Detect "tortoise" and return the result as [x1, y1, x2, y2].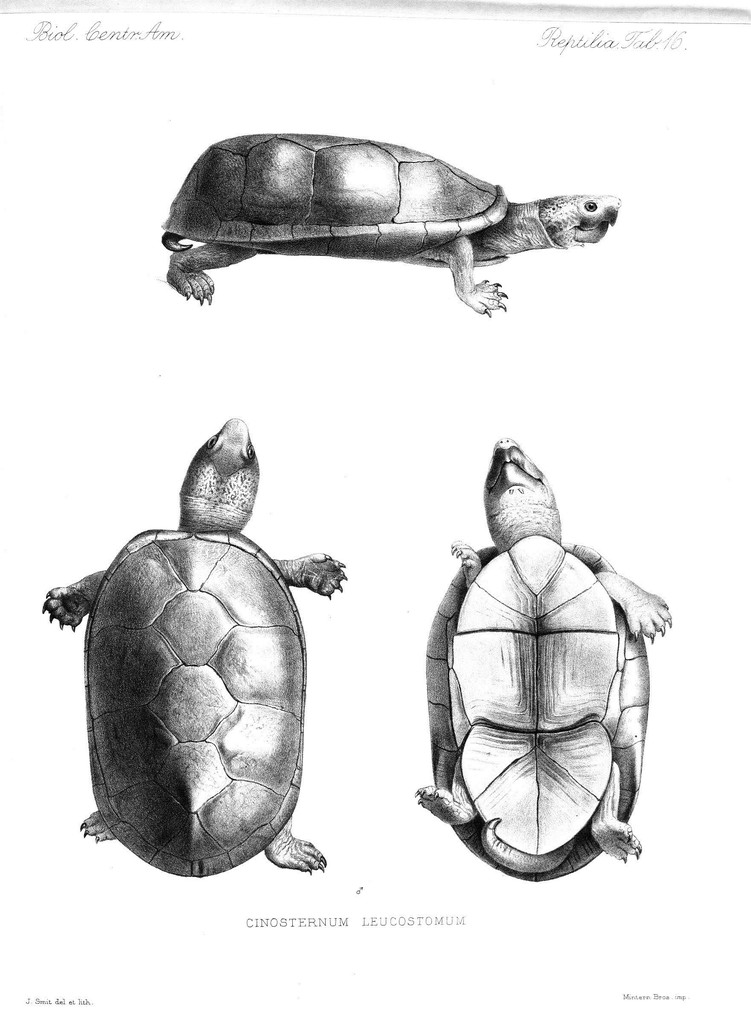
[42, 414, 350, 874].
